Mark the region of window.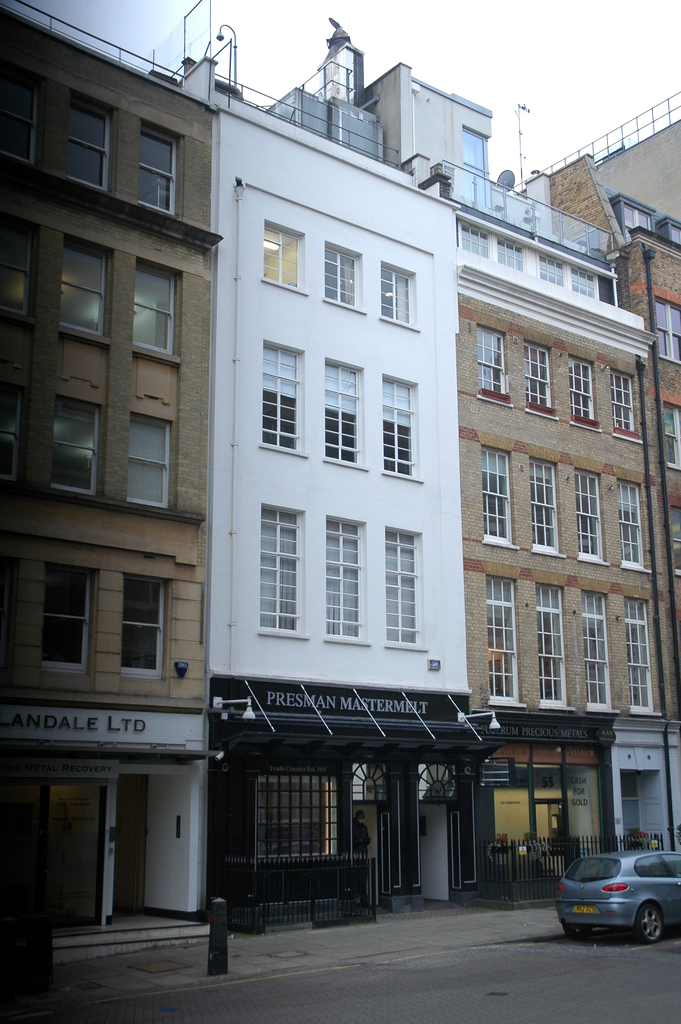
Region: <bbox>669, 396, 680, 483</bbox>.
